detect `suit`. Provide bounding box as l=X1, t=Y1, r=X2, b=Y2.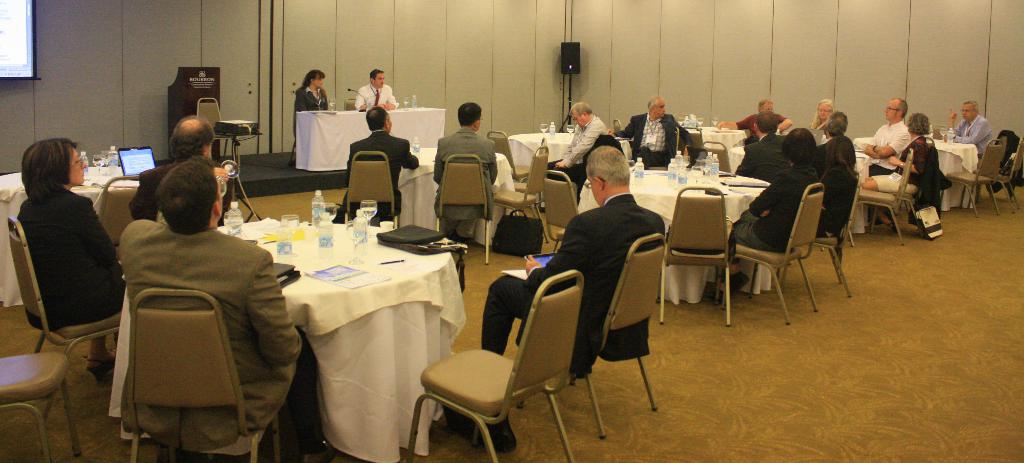
l=486, t=199, r=649, b=355.
